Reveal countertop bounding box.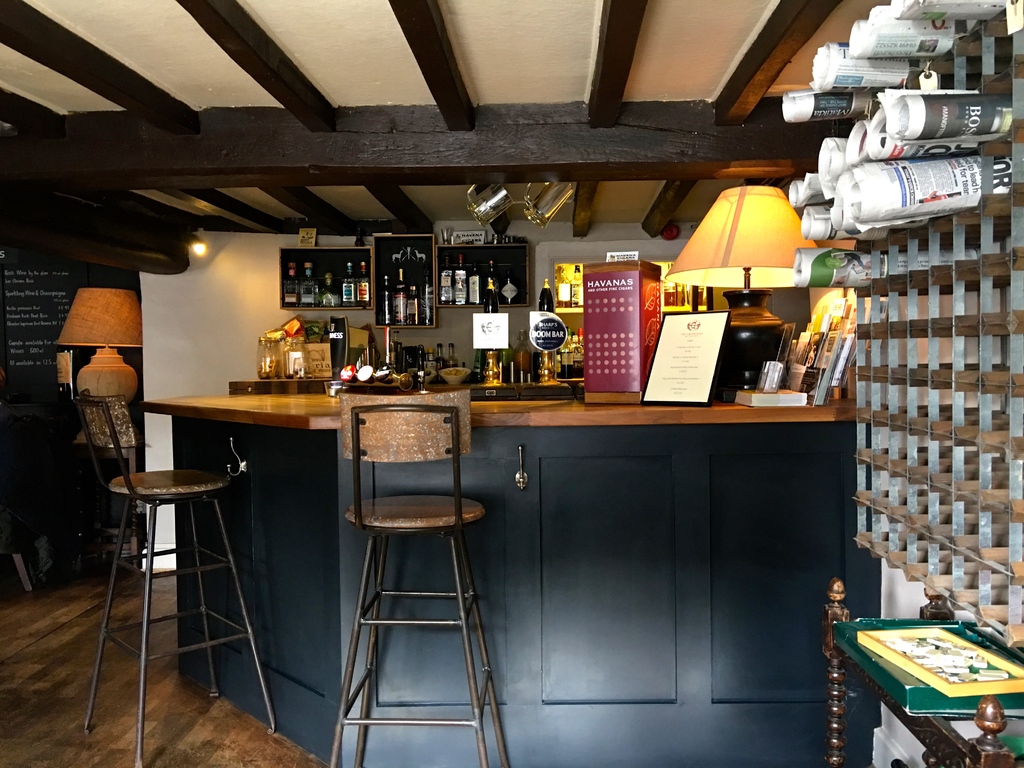
Revealed: 135 382 886 767.
